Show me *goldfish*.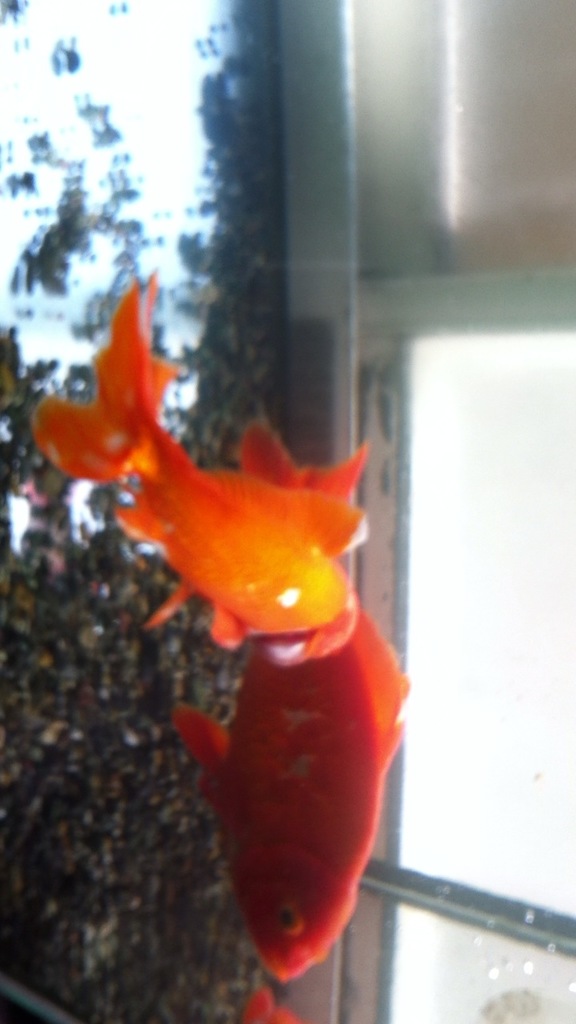
*goldfish* is here: pyautogui.locateOnScreen(19, 267, 185, 487).
